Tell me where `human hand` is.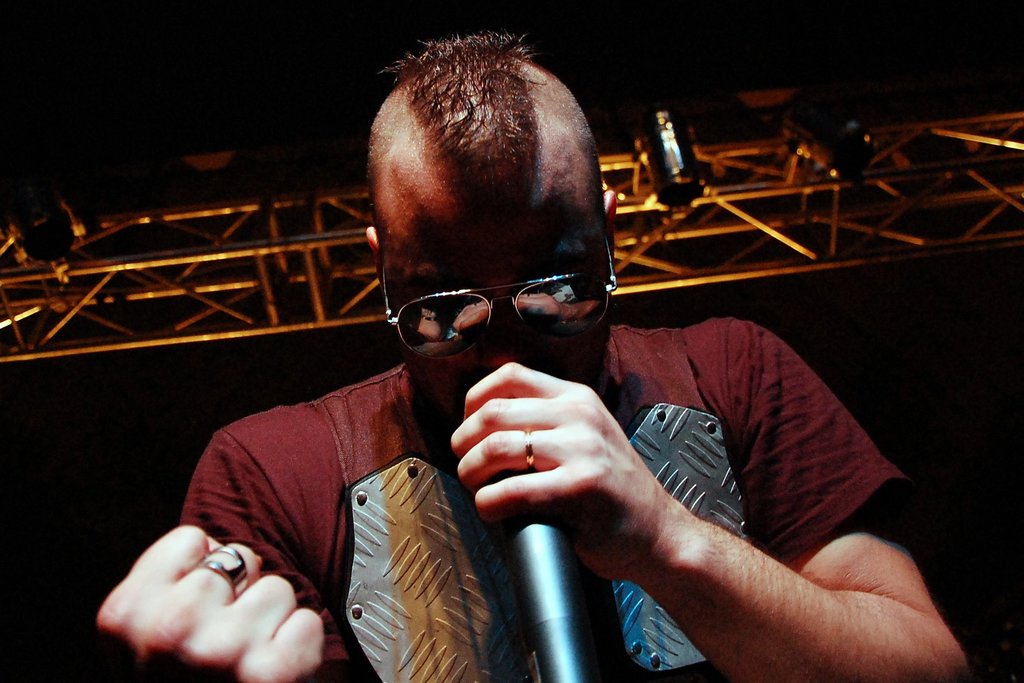
`human hand` is at 84:539:308:680.
